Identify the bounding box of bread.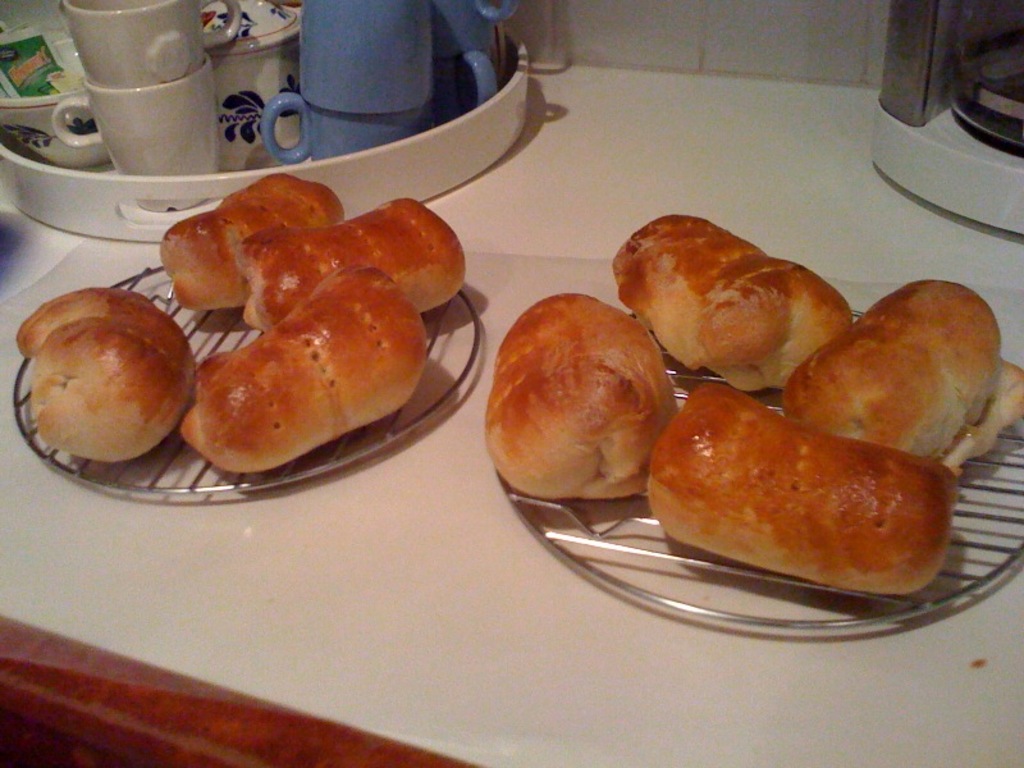
box=[160, 164, 337, 308].
